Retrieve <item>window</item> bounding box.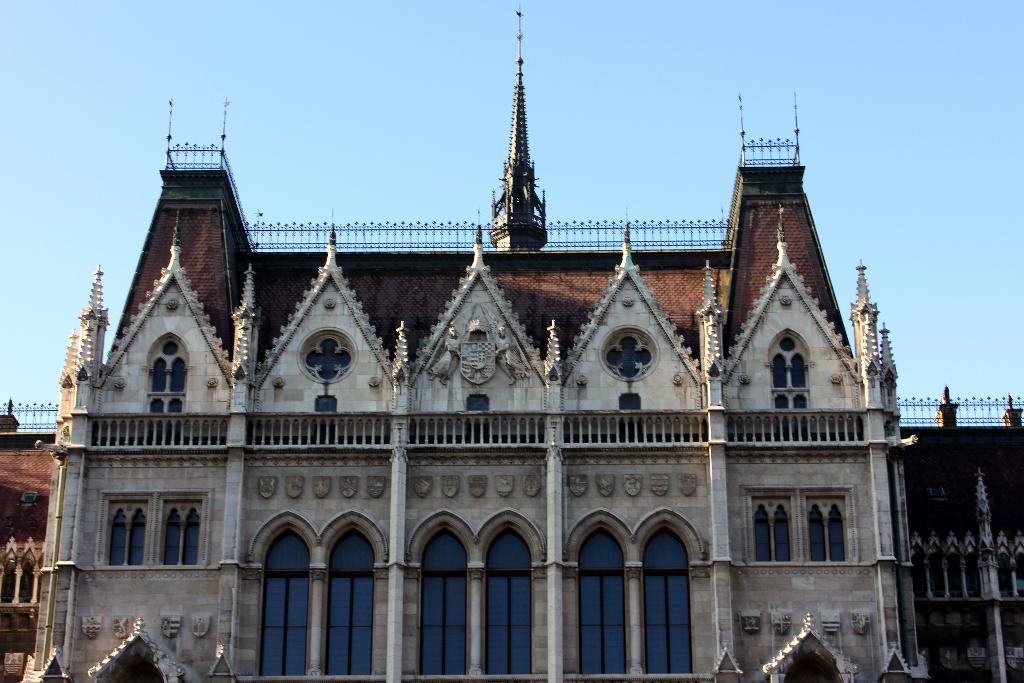
Bounding box: bbox=(246, 513, 319, 682).
